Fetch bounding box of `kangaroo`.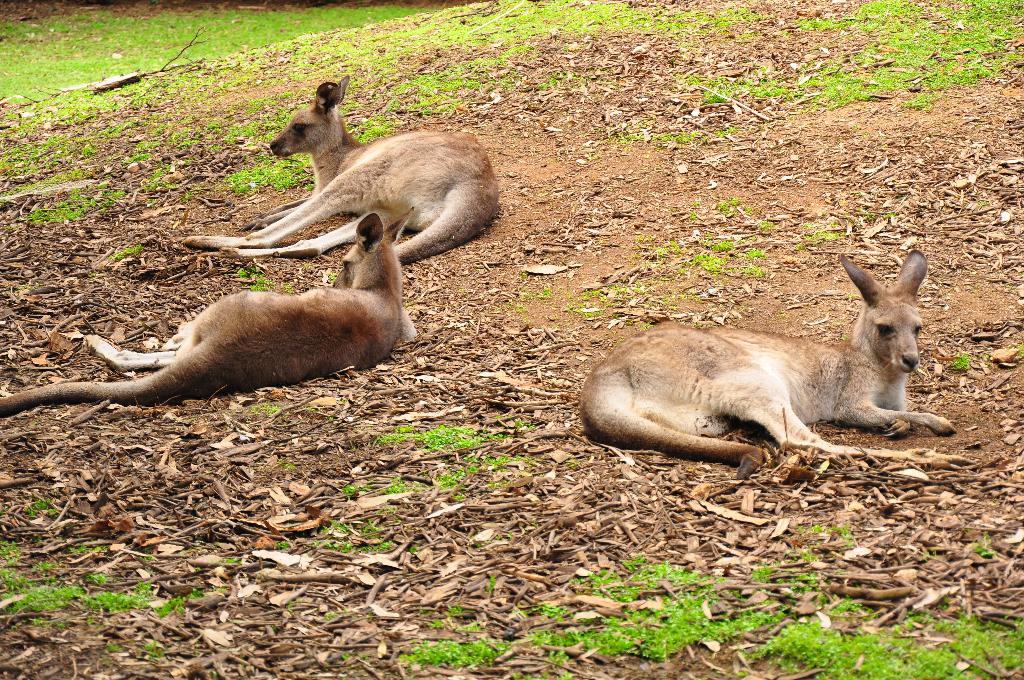
Bbox: <bbox>180, 72, 499, 263</bbox>.
